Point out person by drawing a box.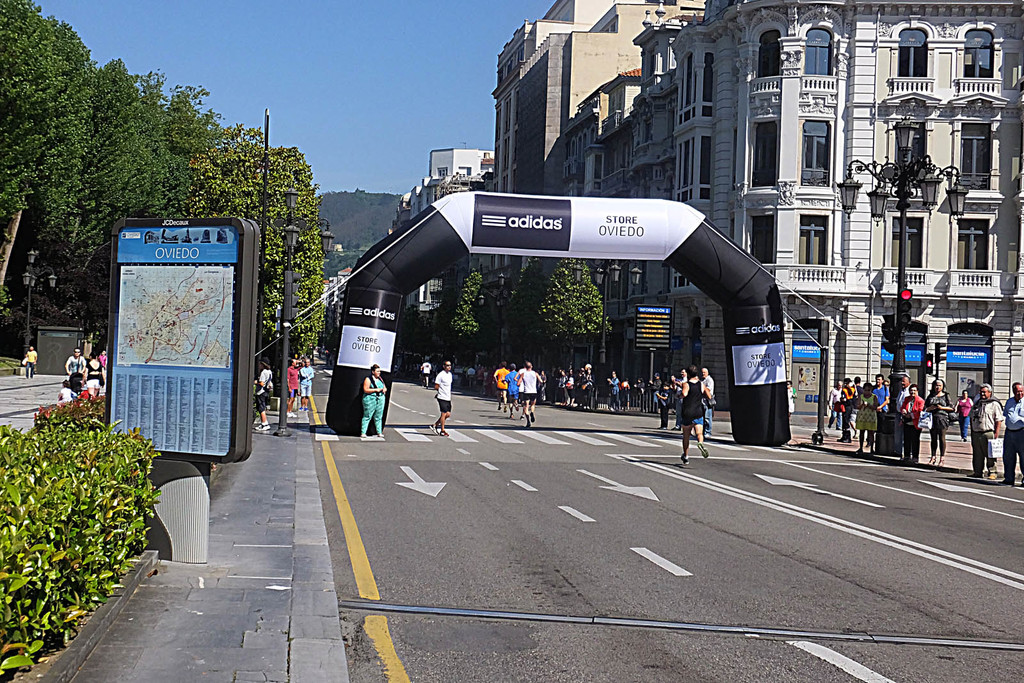
(left=292, top=358, right=315, bottom=424).
